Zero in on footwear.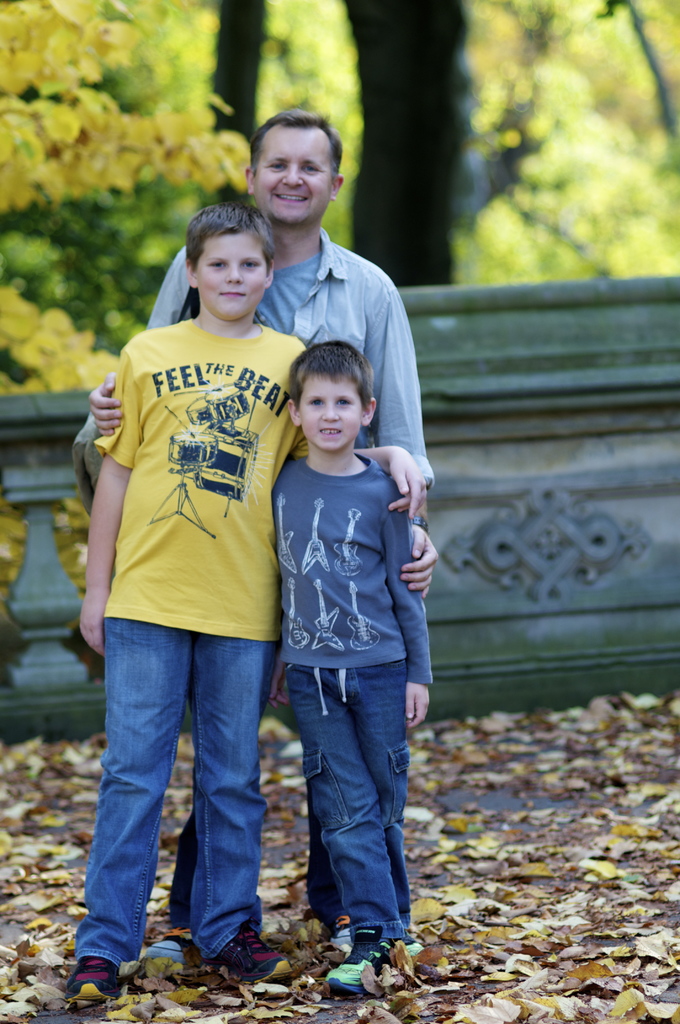
Zeroed in: bbox=[216, 927, 294, 982].
